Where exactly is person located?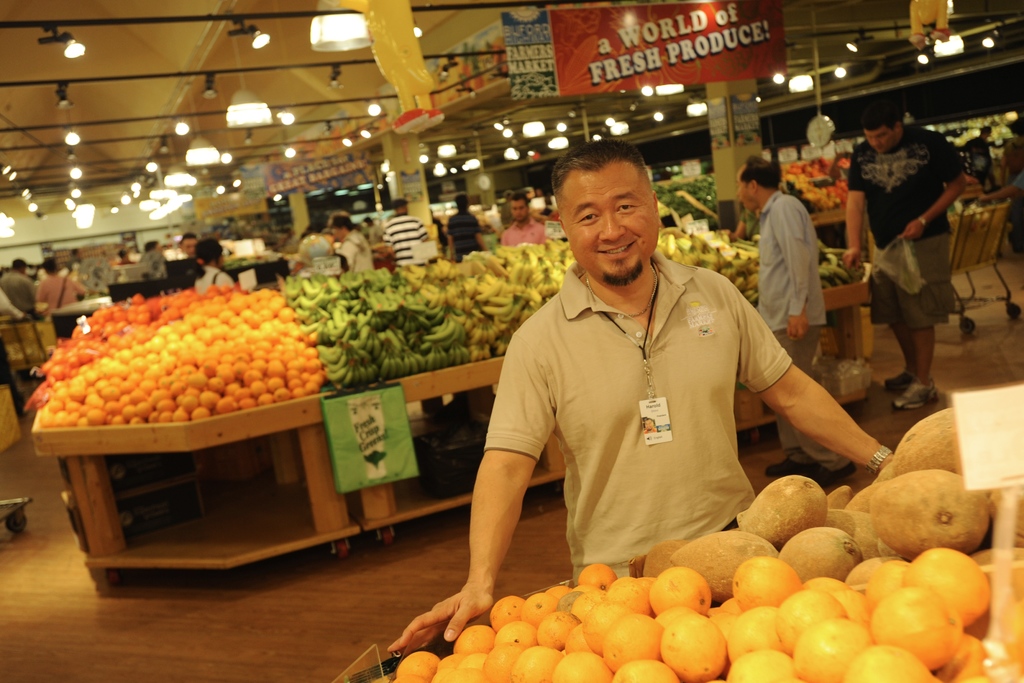
Its bounding box is [left=864, top=104, right=961, bottom=425].
